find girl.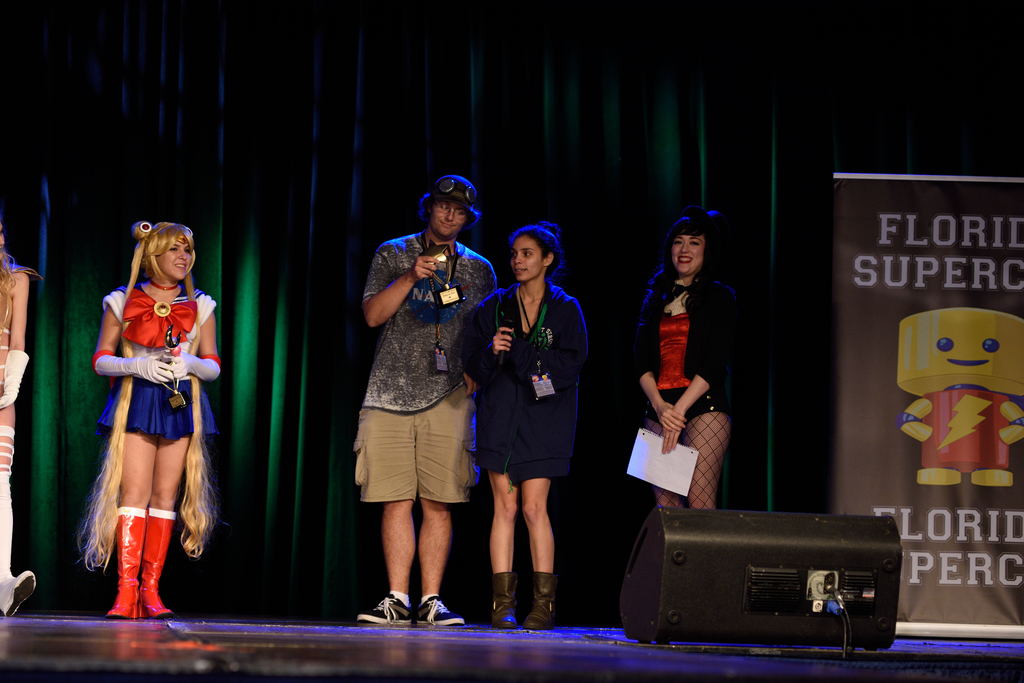
<region>77, 218, 217, 616</region>.
